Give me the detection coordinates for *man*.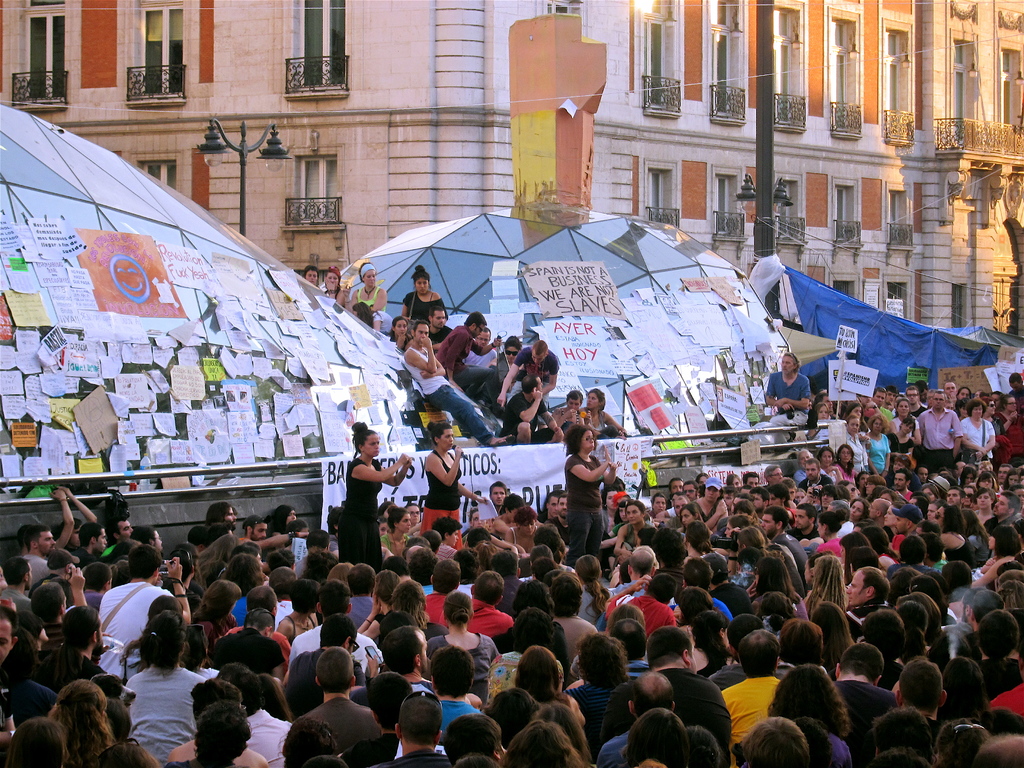
(969, 588, 1002, 630).
